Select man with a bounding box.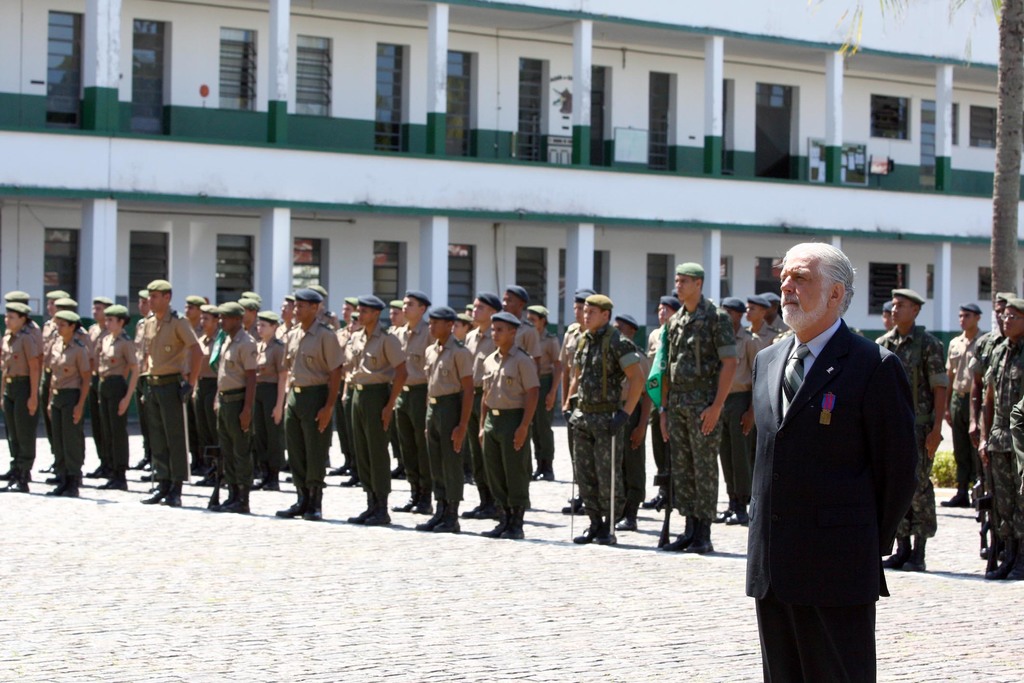
(741,242,918,682).
